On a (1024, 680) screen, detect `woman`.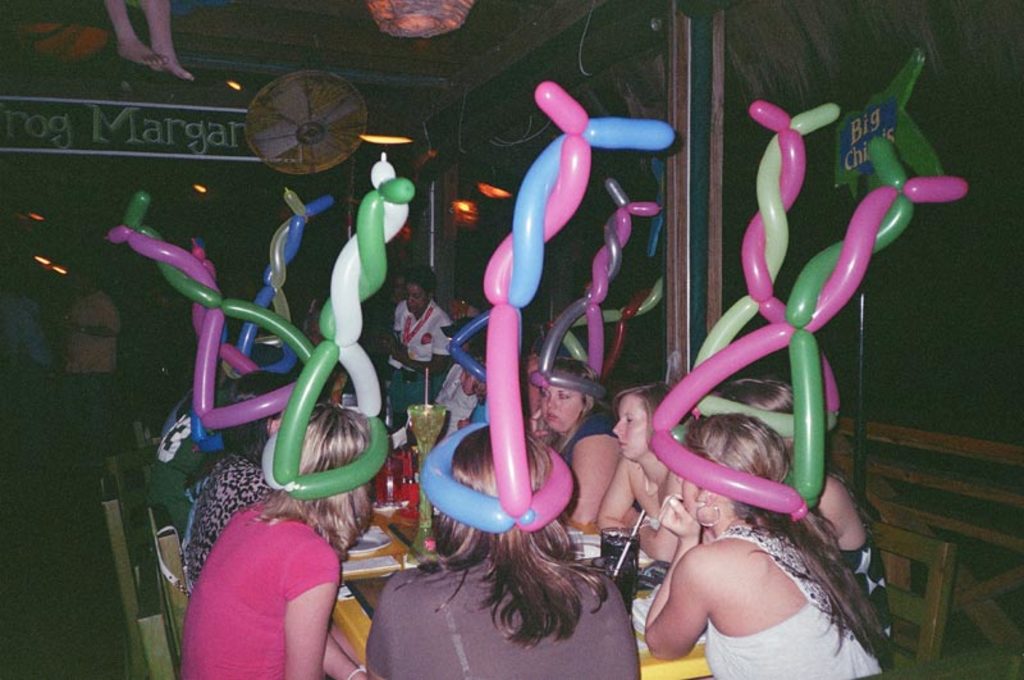
{"left": 643, "top": 411, "right": 882, "bottom": 679}.
